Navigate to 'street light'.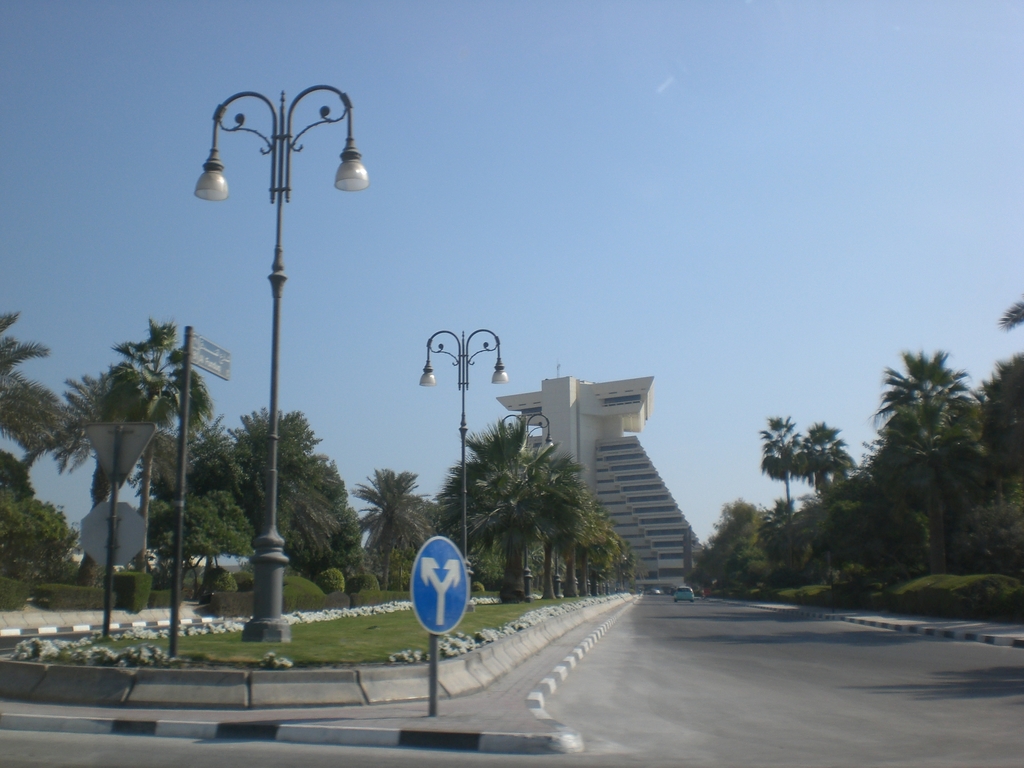
Navigation target: (499, 404, 568, 590).
